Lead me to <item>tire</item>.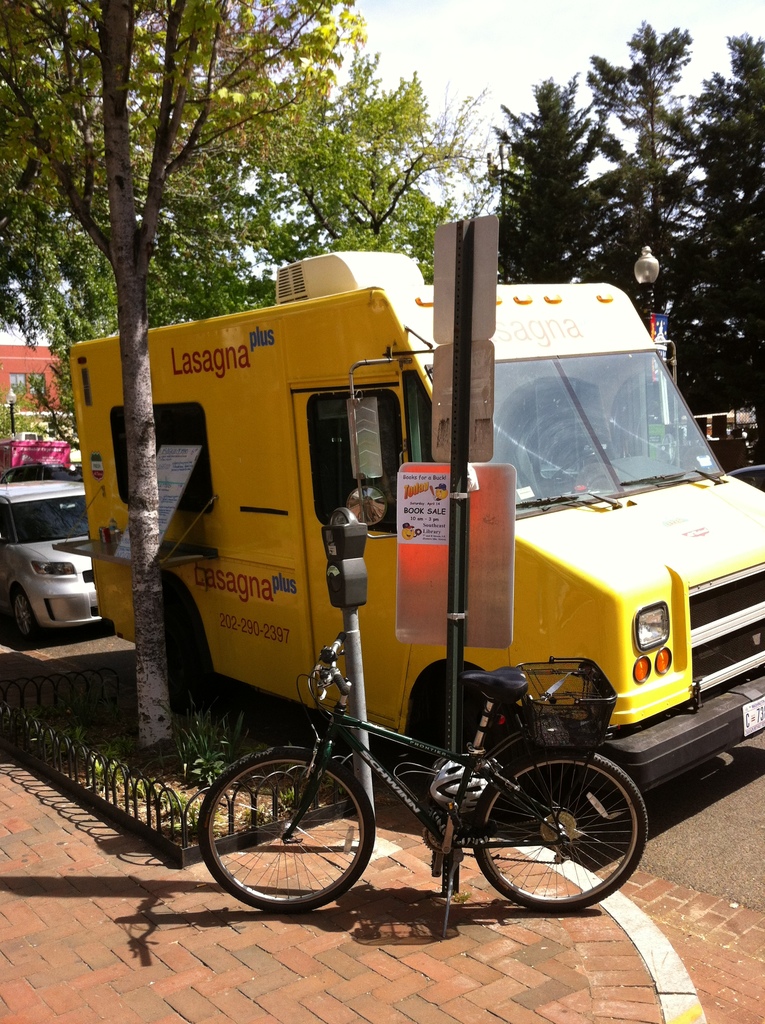
Lead to BBox(470, 750, 640, 911).
